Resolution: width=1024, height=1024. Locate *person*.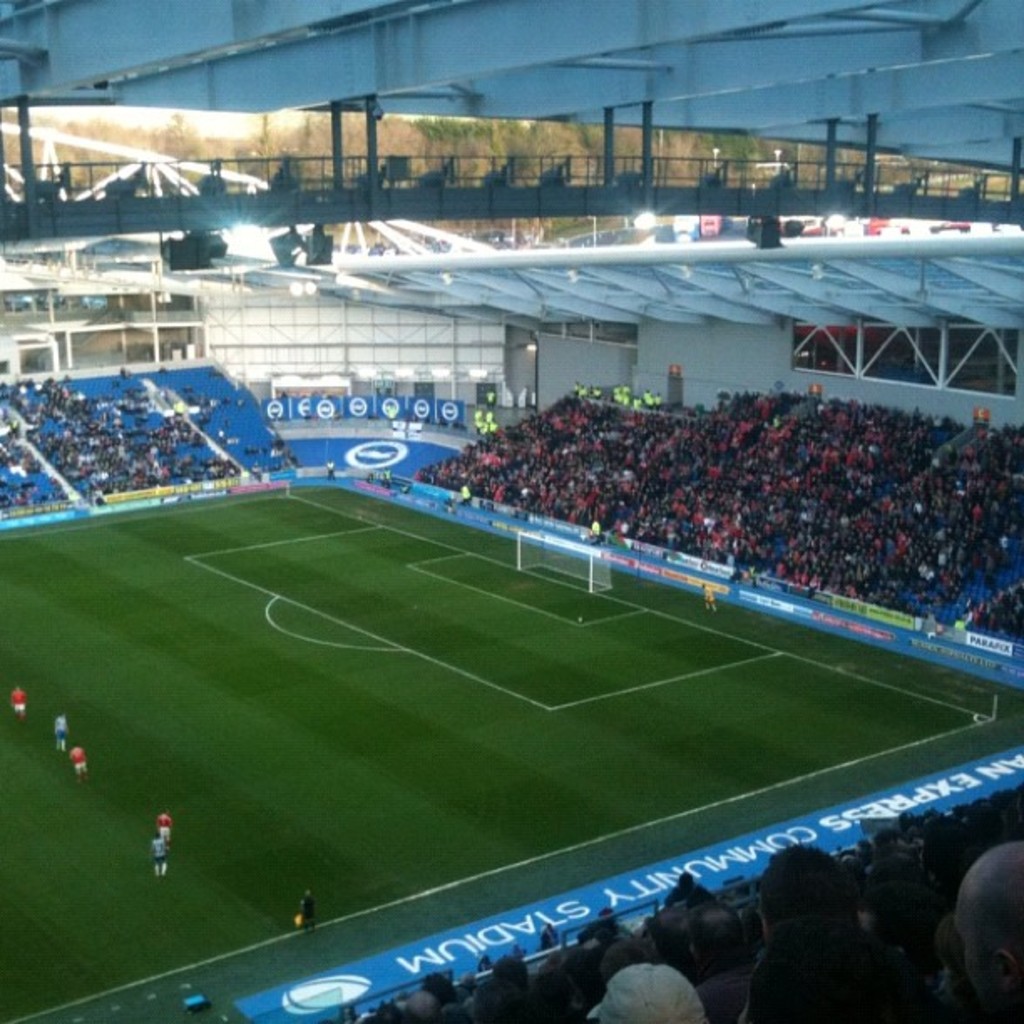
bbox(69, 743, 92, 783).
